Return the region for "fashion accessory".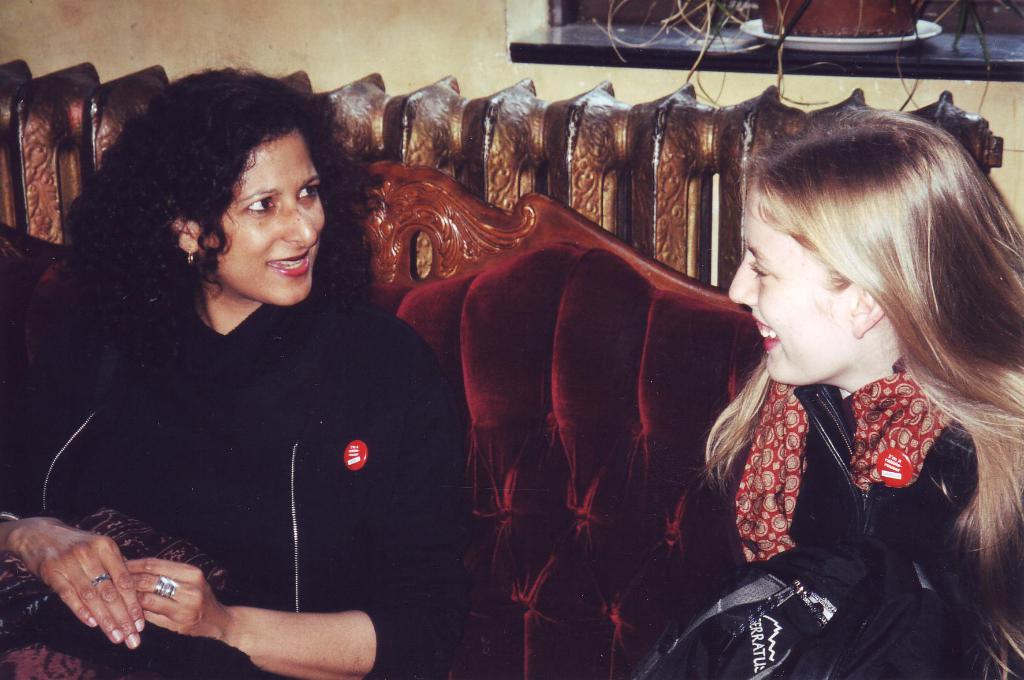
89, 571, 113, 589.
